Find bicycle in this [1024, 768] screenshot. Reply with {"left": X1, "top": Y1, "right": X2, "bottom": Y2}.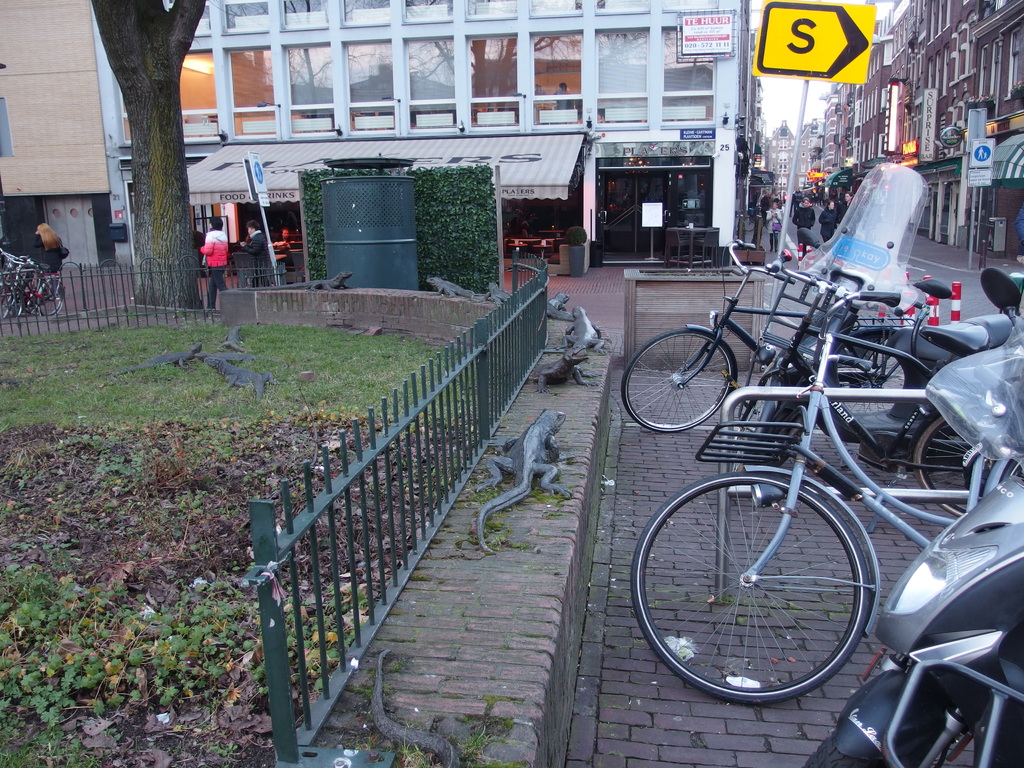
{"left": 625, "top": 278, "right": 1023, "bottom": 702}.
